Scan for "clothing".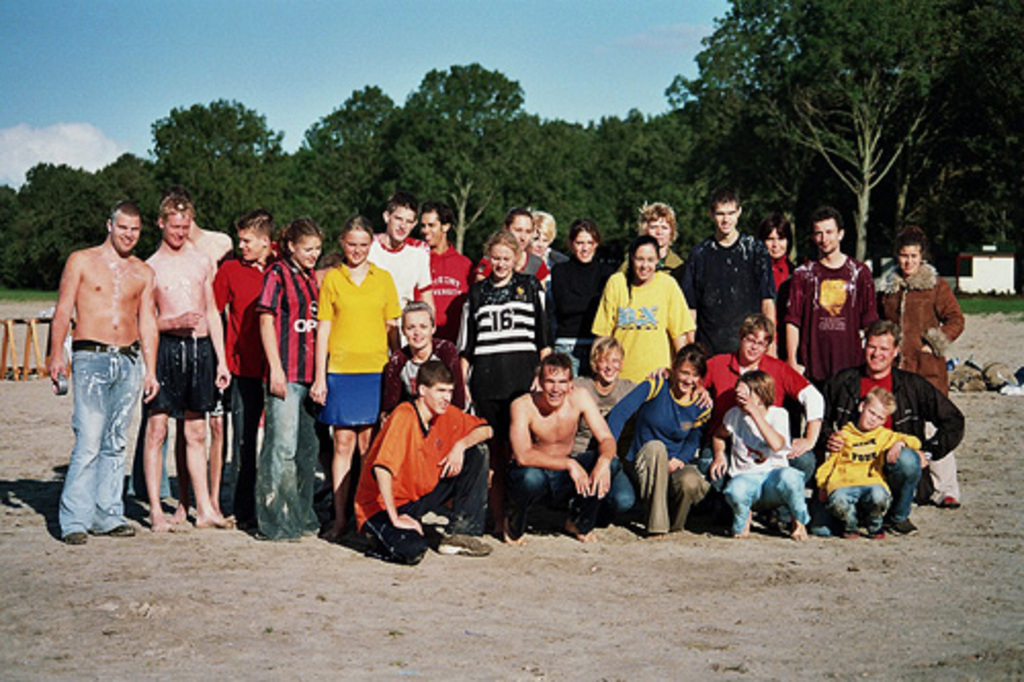
Scan result: box=[590, 264, 690, 385].
